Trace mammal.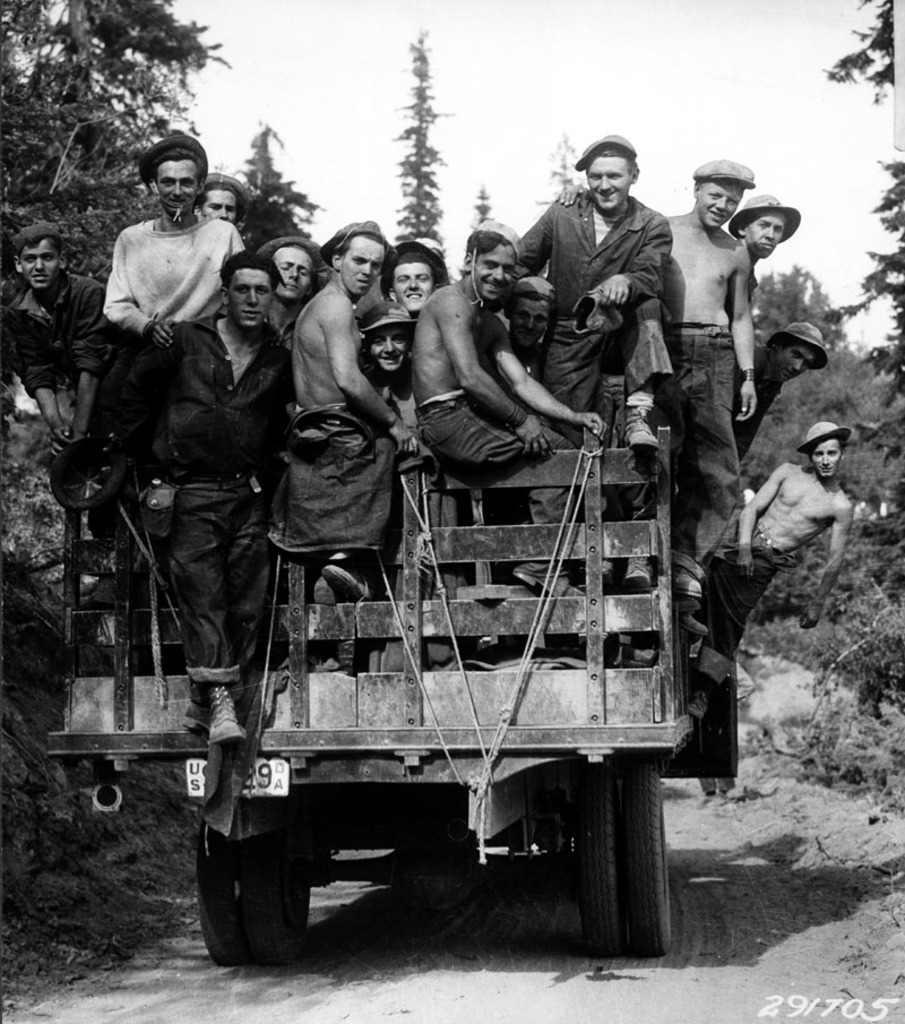
Traced to detection(133, 244, 310, 737).
